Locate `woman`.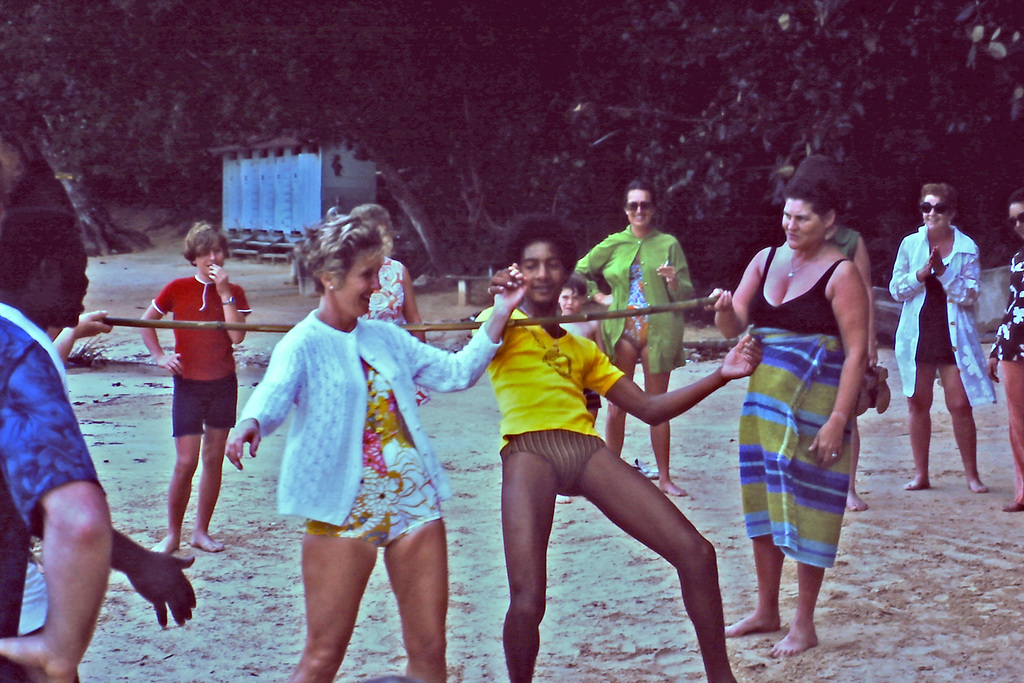
Bounding box: <box>887,183,995,488</box>.
